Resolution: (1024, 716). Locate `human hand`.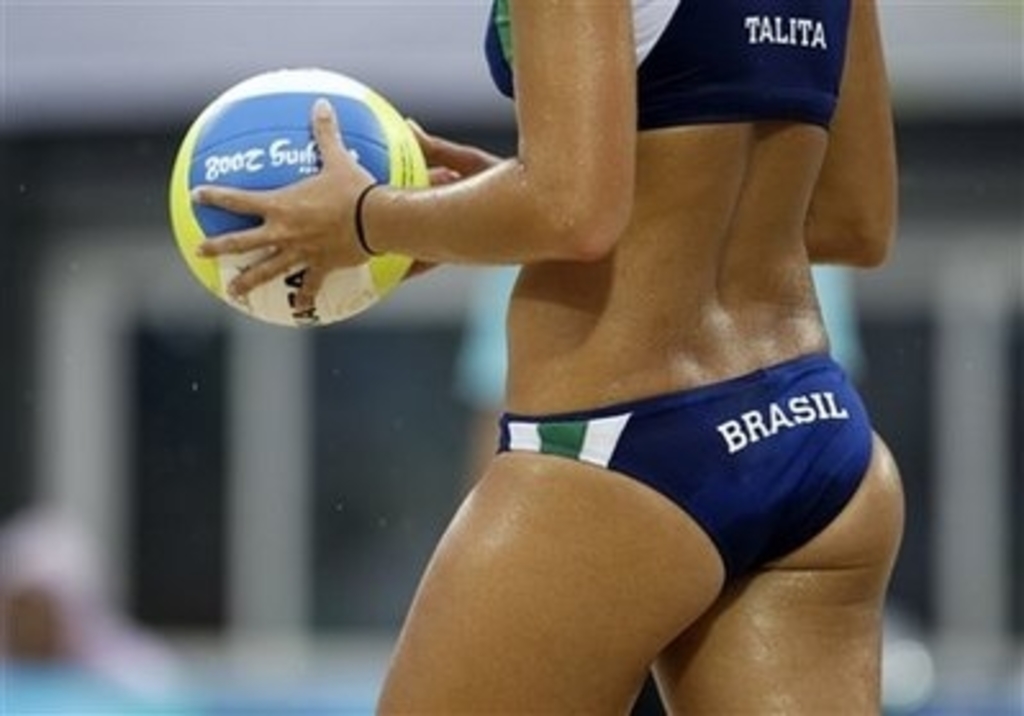
<box>398,118,500,282</box>.
